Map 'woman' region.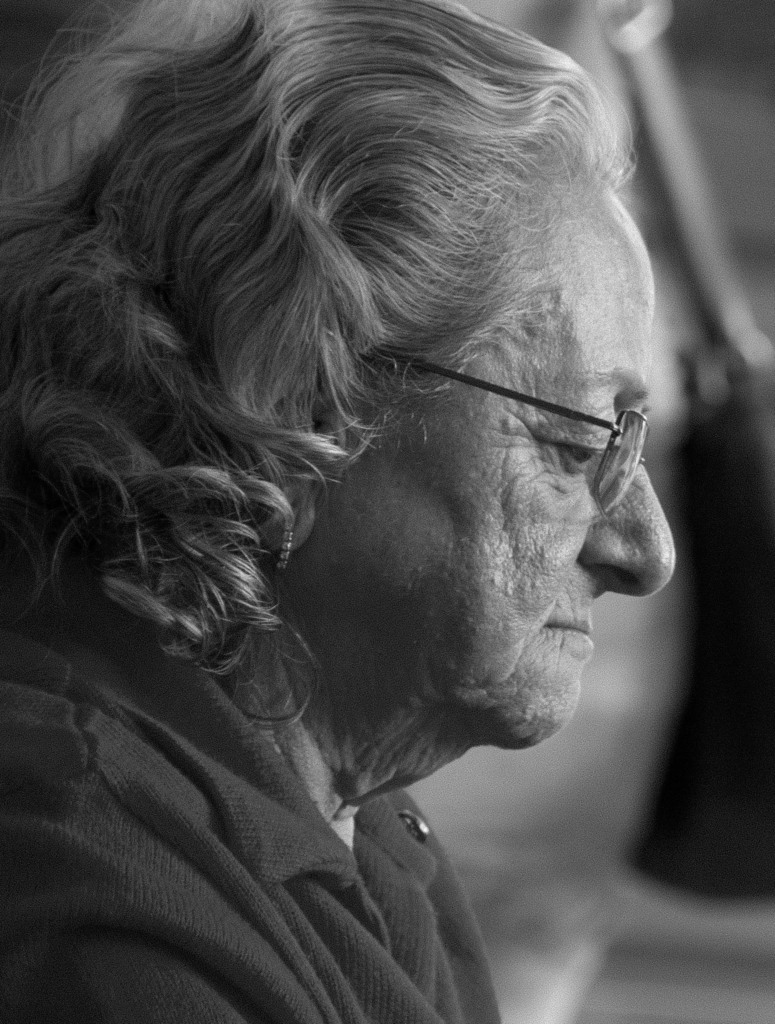
Mapped to BBox(11, 0, 715, 1006).
